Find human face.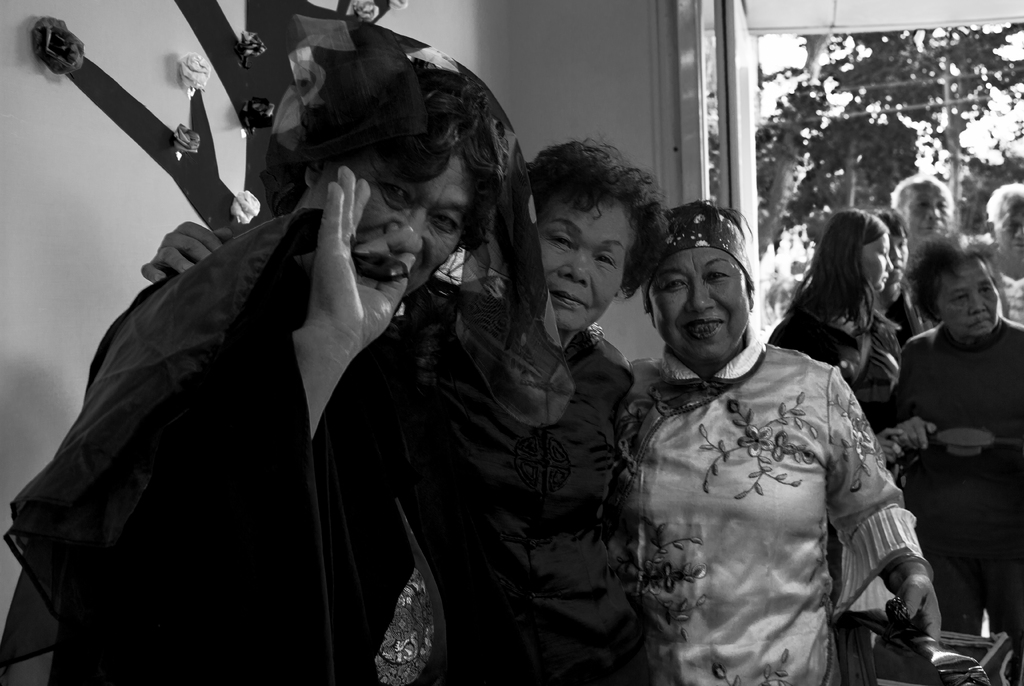
538,201,631,336.
